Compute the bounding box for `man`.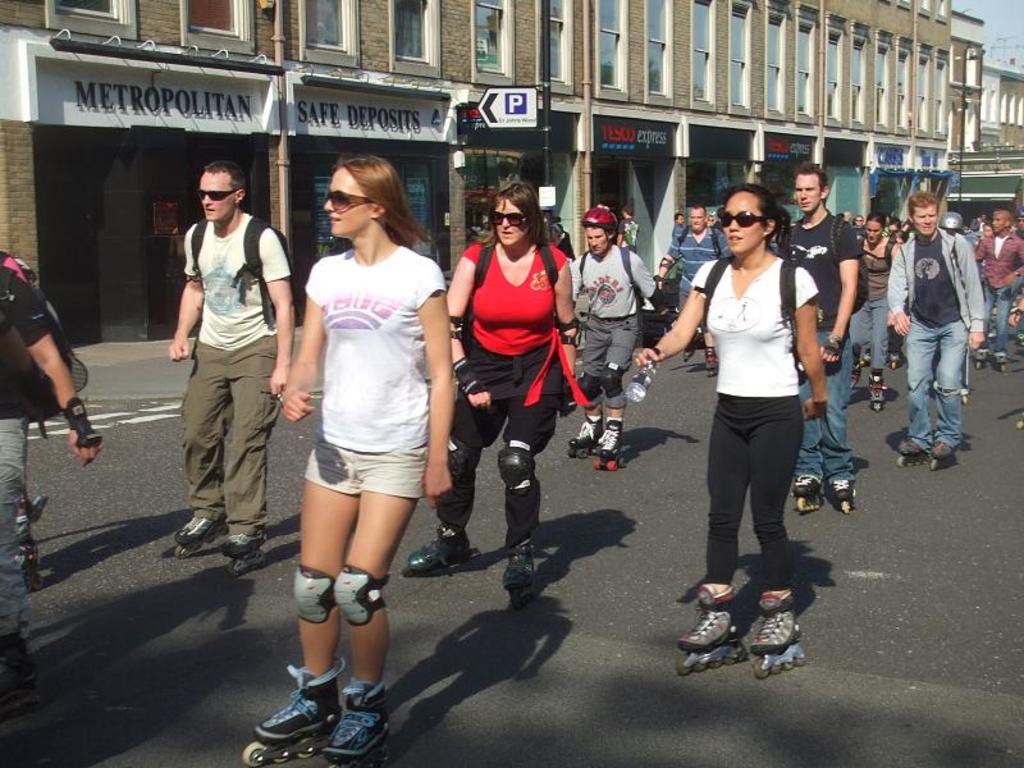
{"left": 774, "top": 163, "right": 860, "bottom": 515}.
